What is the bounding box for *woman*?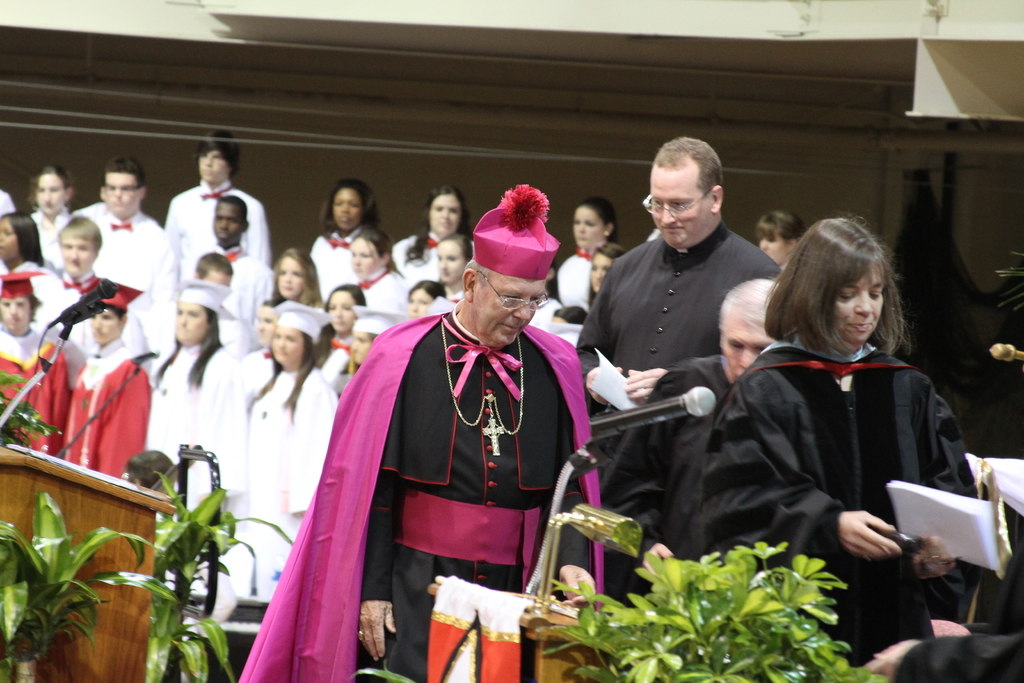
(left=391, top=183, right=476, bottom=286).
